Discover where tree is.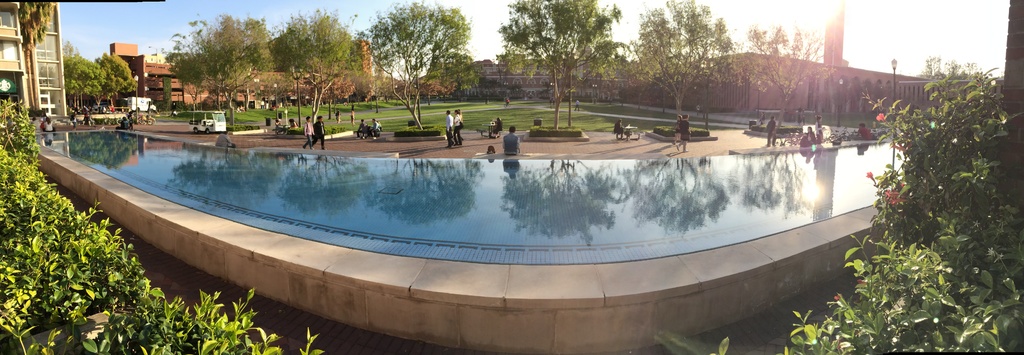
Discovered at select_region(736, 17, 838, 145).
